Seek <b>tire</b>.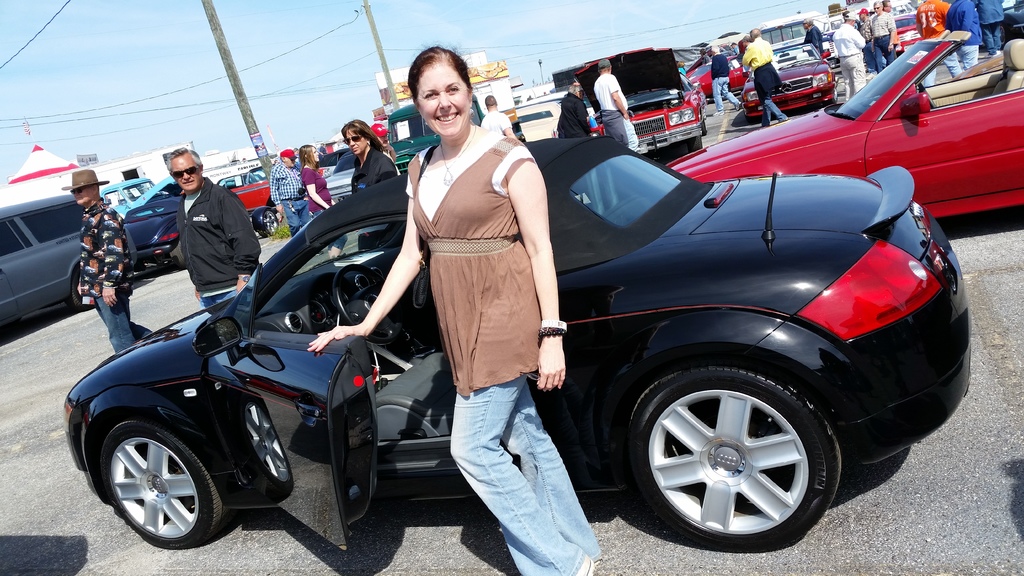
box=[99, 417, 229, 548].
